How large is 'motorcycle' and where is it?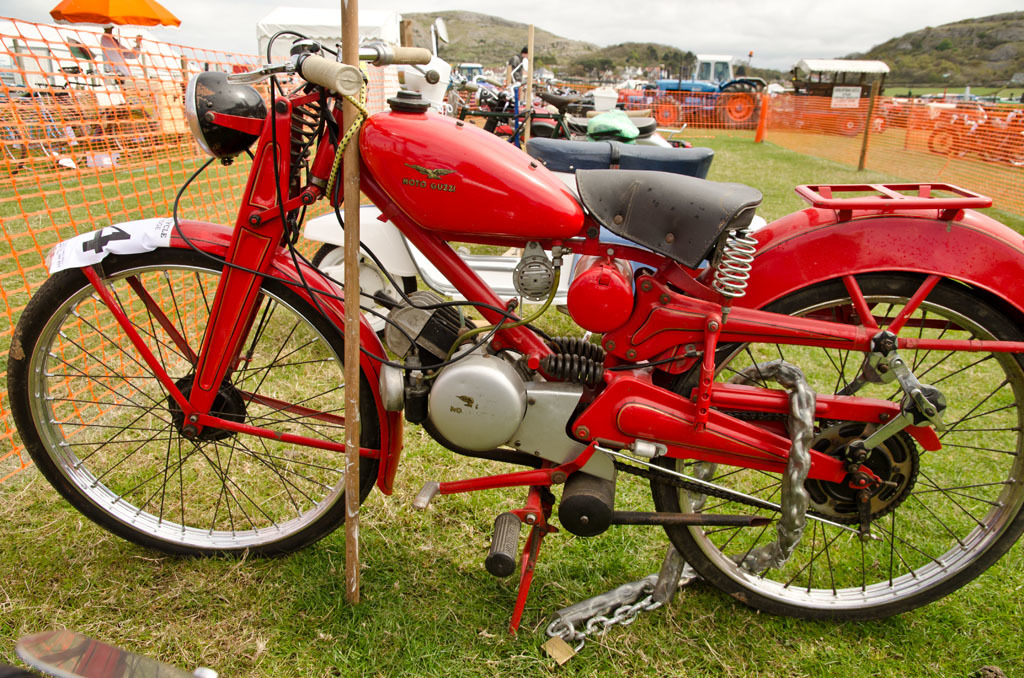
Bounding box: (left=7, top=28, right=1023, bottom=637).
